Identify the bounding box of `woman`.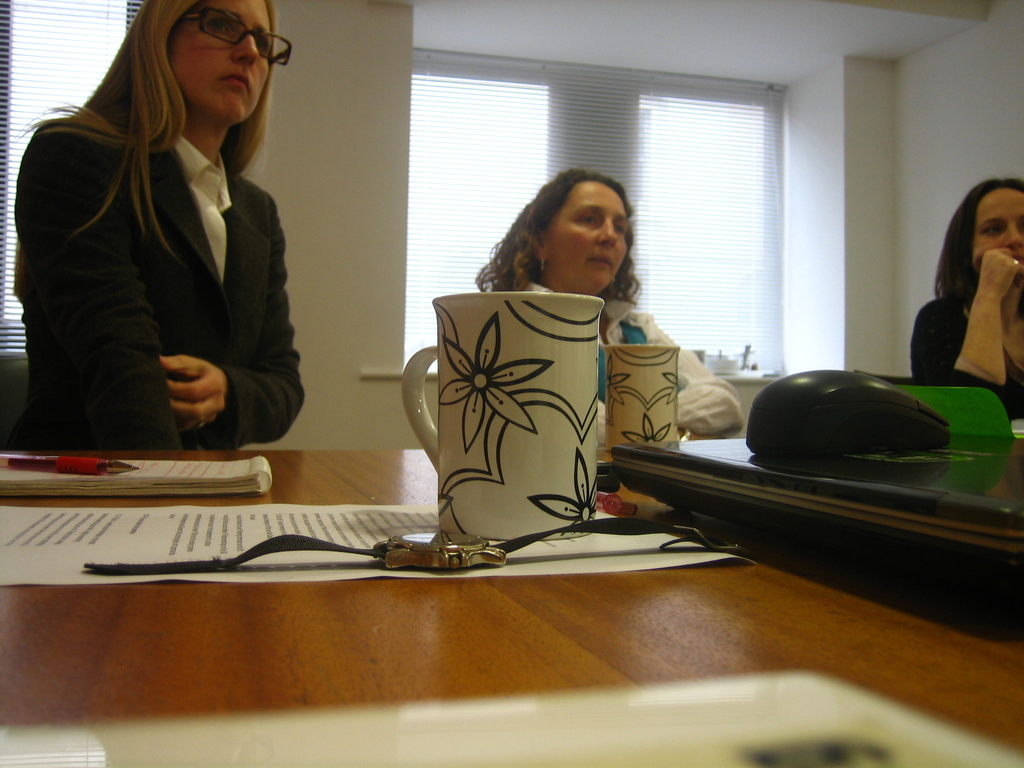
<box>473,168,755,452</box>.
